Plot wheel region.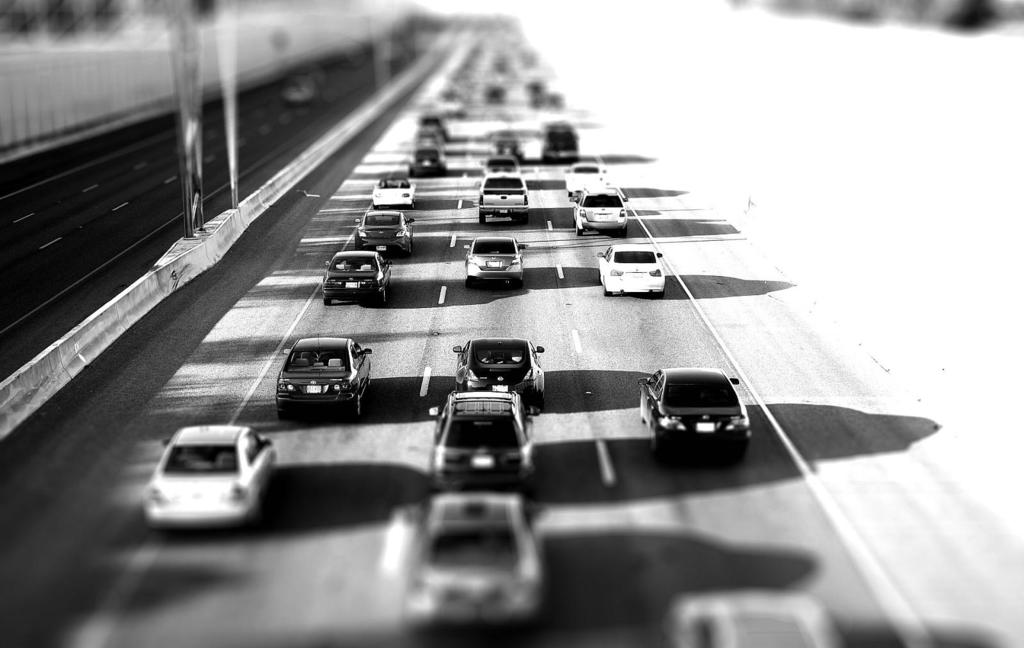
Plotted at l=521, t=213, r=528, b=225.
